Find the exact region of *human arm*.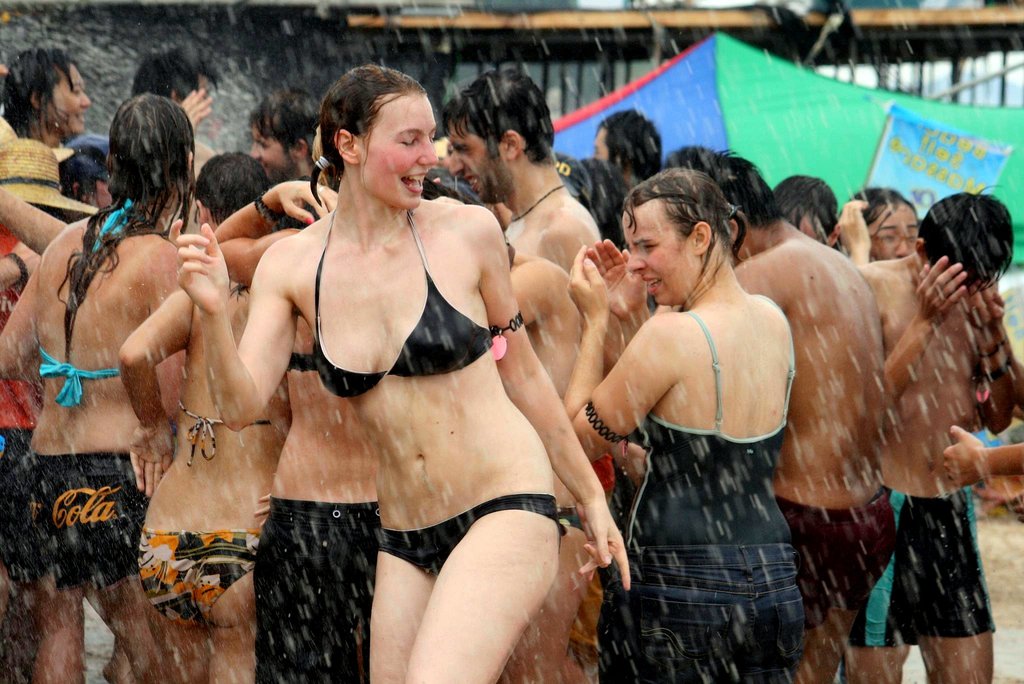
Exact region: detection(121, 262, 207, 494).
